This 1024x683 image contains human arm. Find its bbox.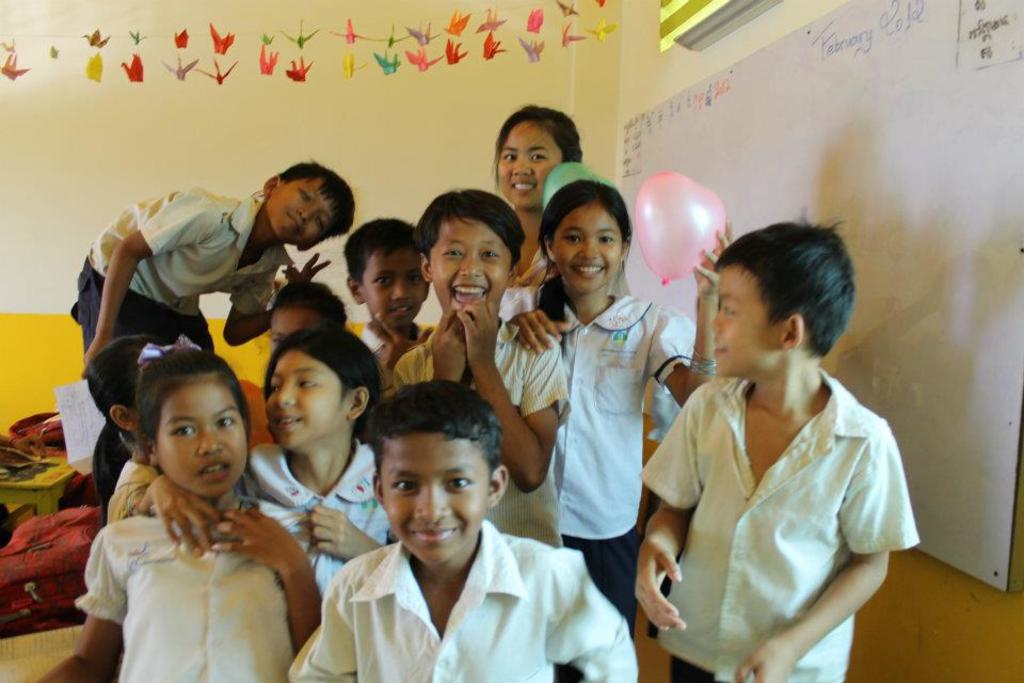
(left=651, top=227, right=738, bottom=406).
